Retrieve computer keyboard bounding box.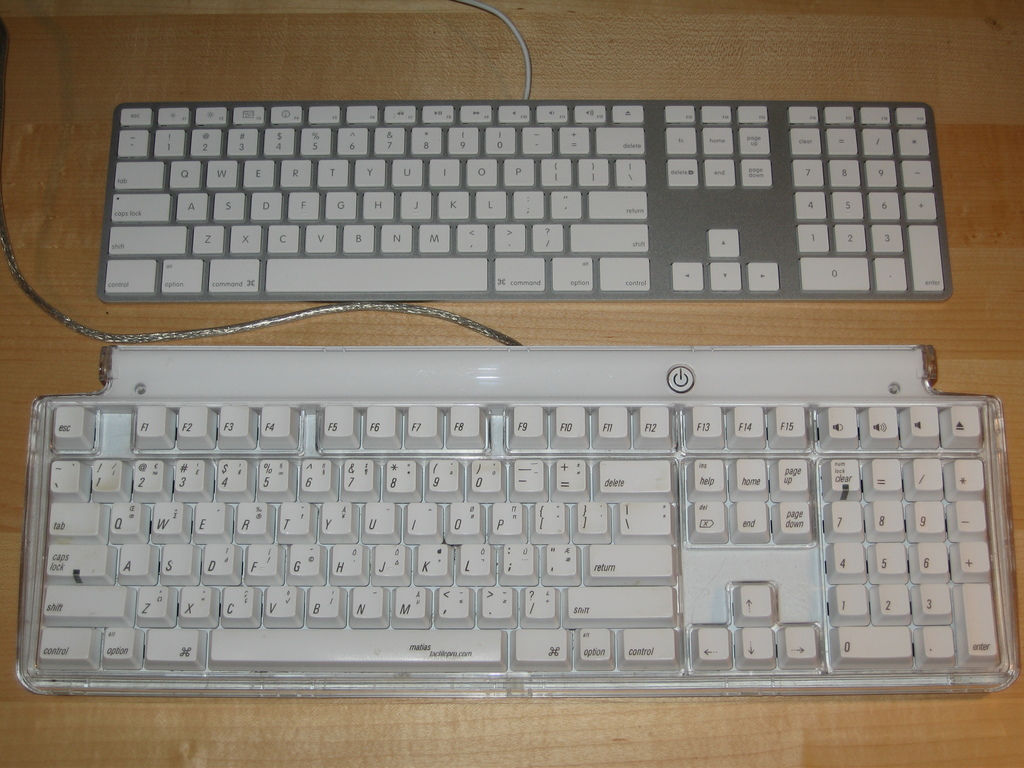
Bounding box: rect(18, 345, 1020, 697).
